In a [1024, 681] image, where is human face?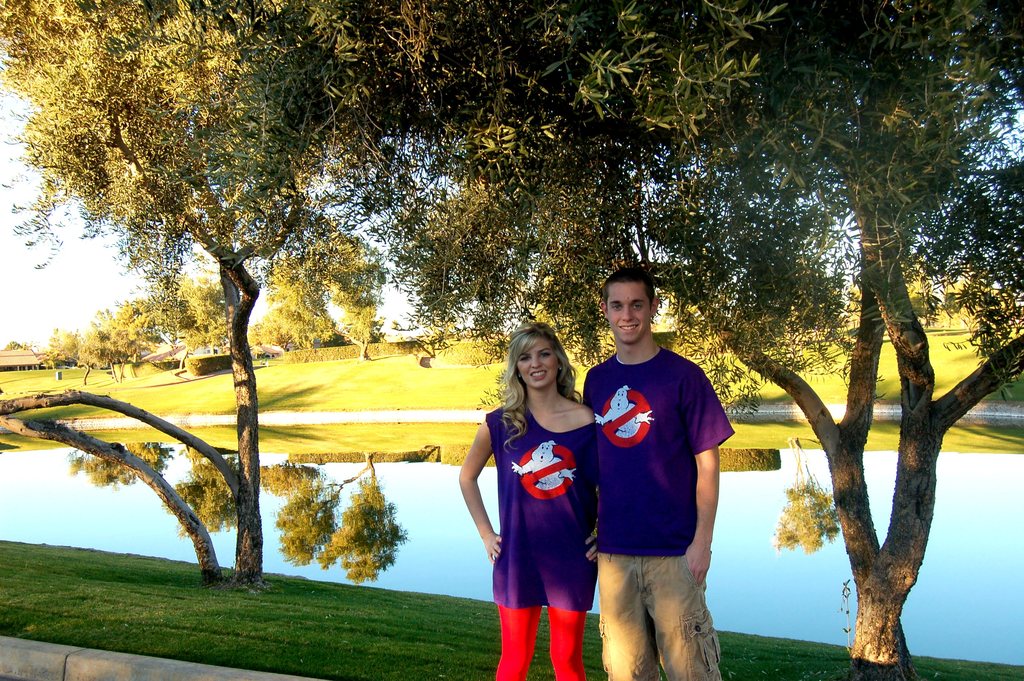
(left=605, top=282, right=651, bottom=344).
